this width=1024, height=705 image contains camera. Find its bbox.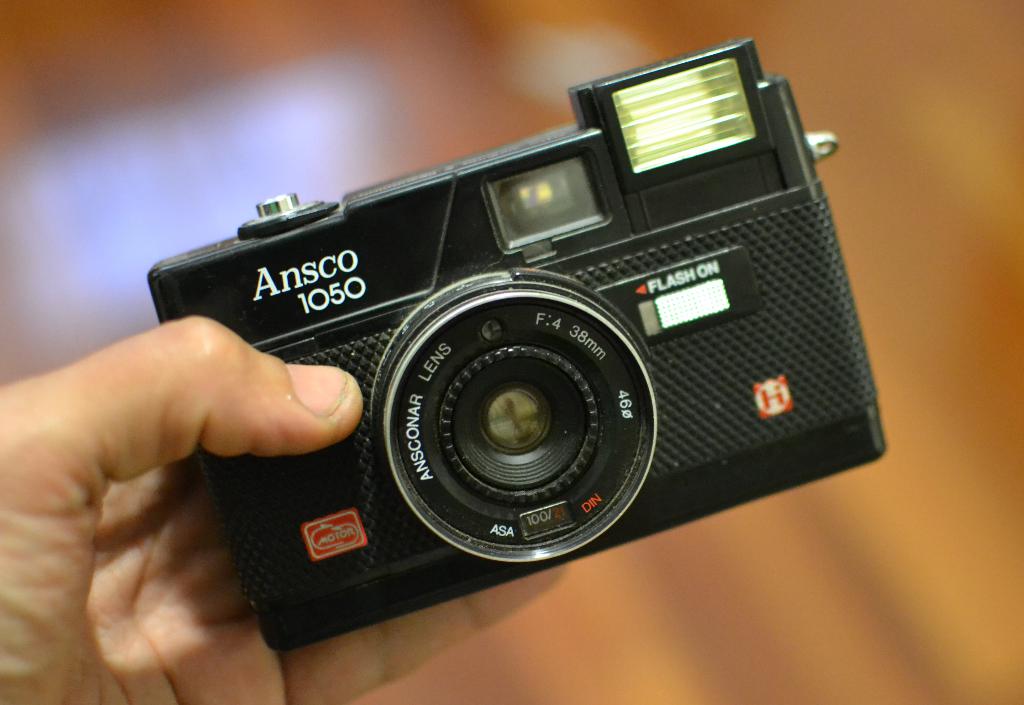
x1=150 y1=33 x2=886 y2=650.
